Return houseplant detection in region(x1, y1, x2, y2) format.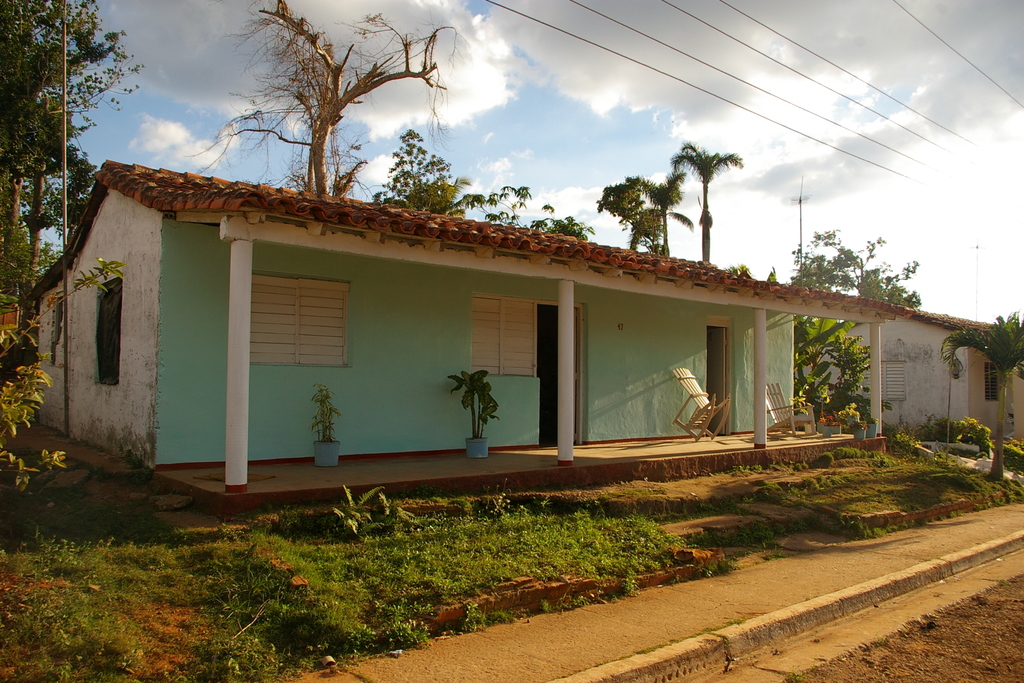
region(307, 382, 342, 481).
